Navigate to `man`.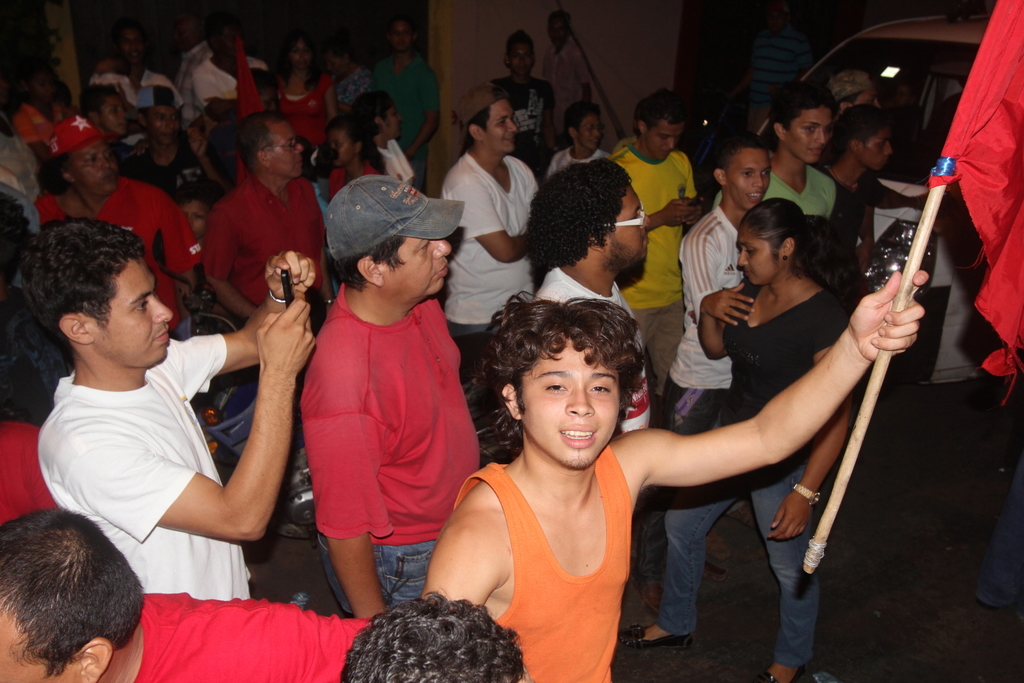
Navigation target: bbox(0, 507, 371, 682).
